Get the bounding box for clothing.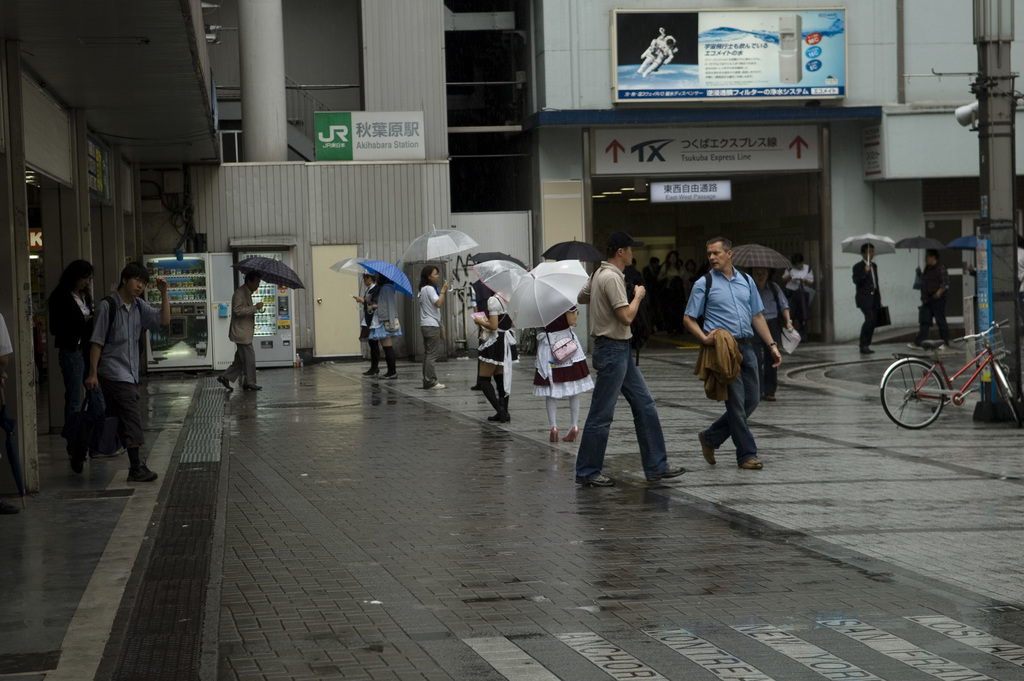
Rect(917, 259, 950, 345).
